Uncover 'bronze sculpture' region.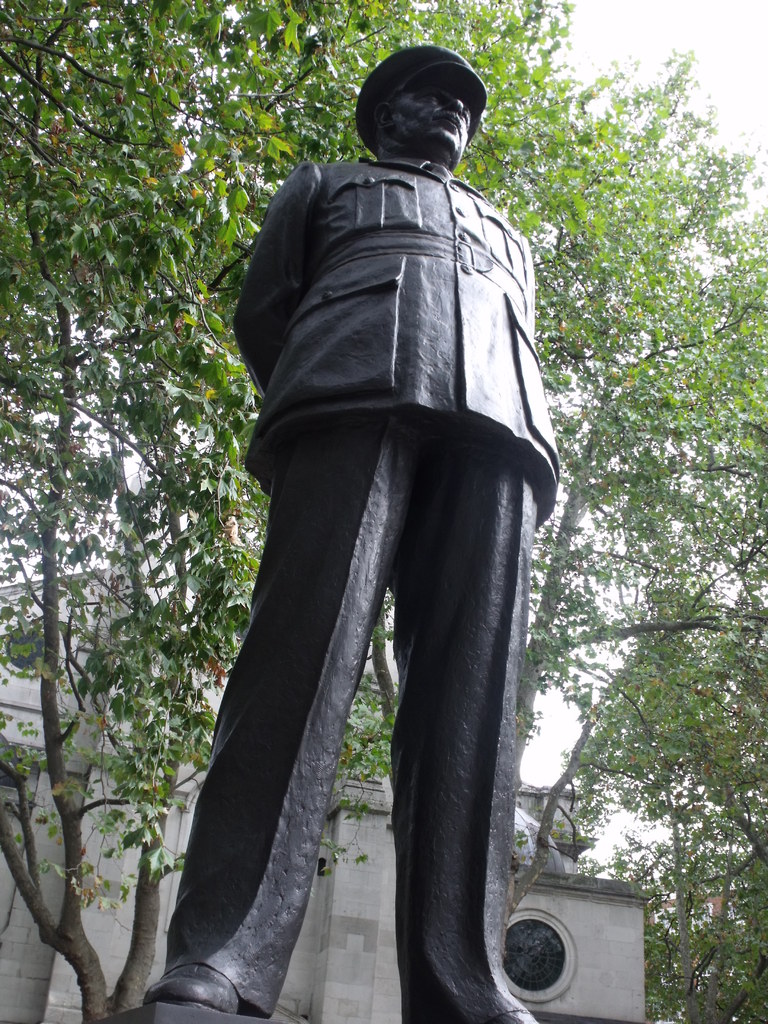
Uncovered: 200, 66, 557, 1023.
